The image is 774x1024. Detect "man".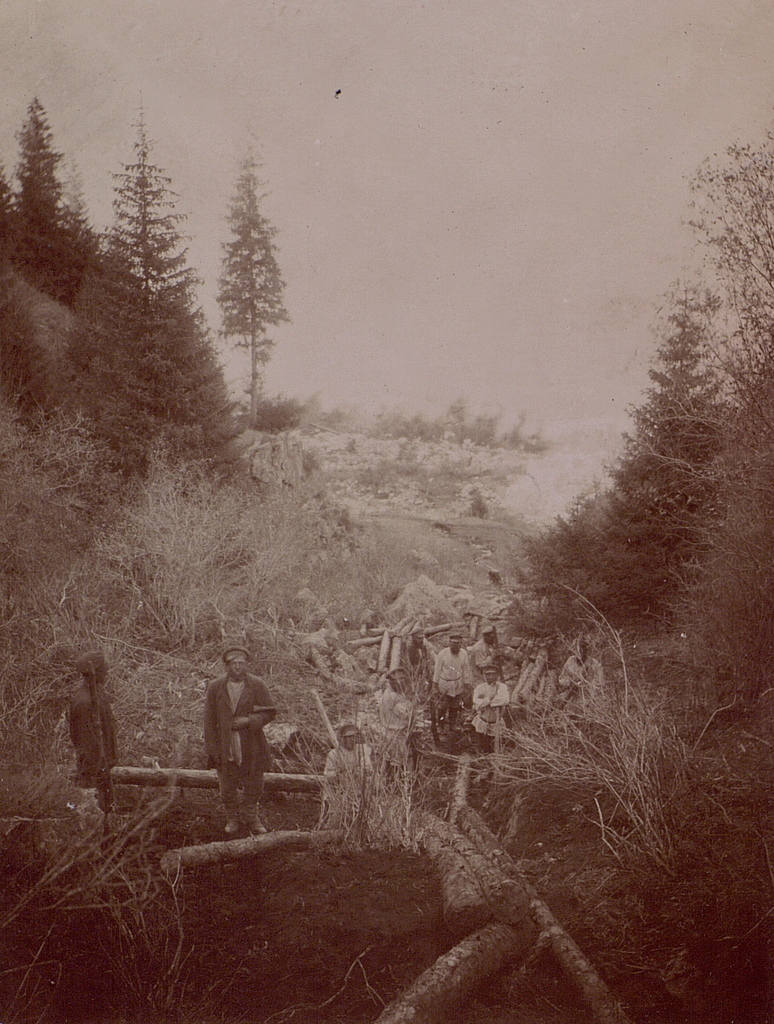
Detection: 471, 626, 501, 675.
